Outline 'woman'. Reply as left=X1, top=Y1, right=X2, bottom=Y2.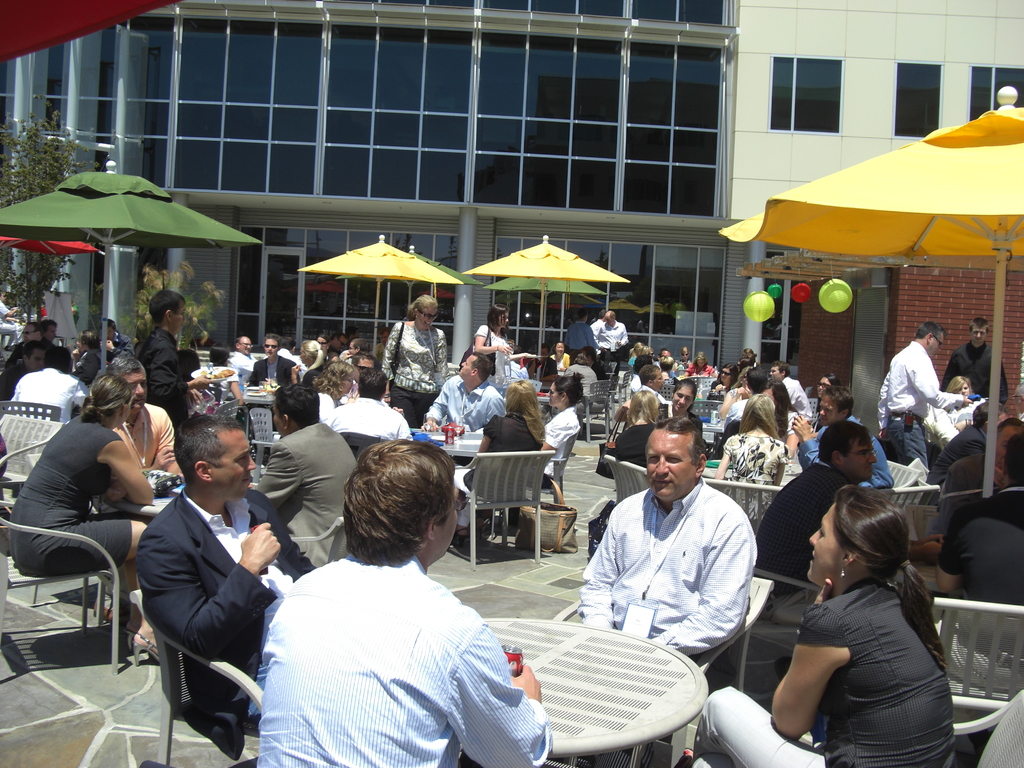
left=770, top=381, right=803, bottom=460.
